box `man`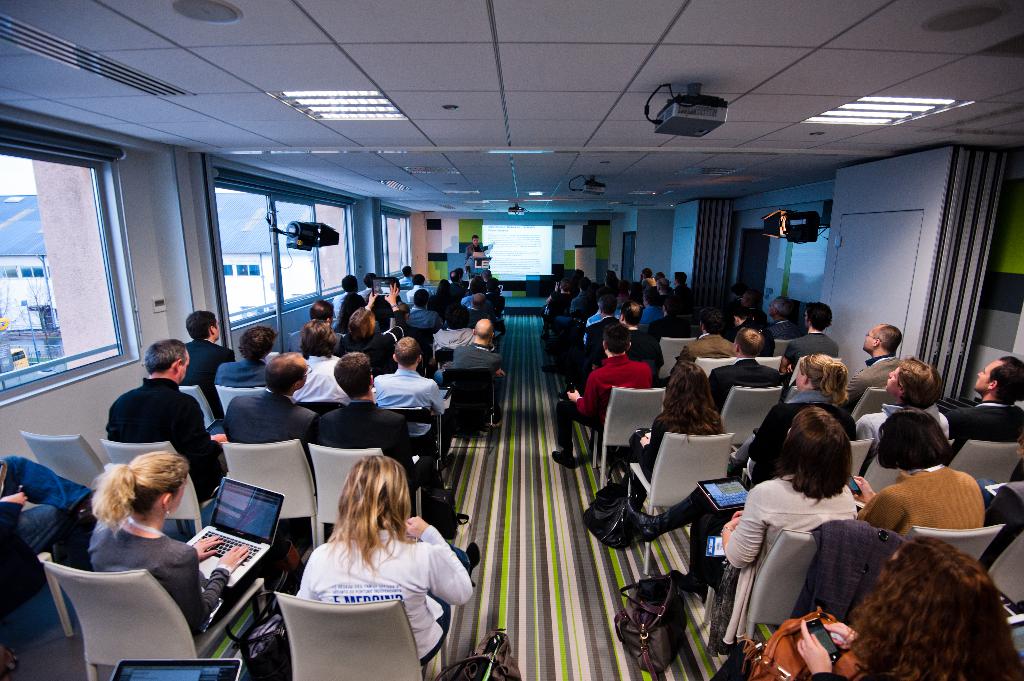
left=856, top=352, right=947, bottom=453
